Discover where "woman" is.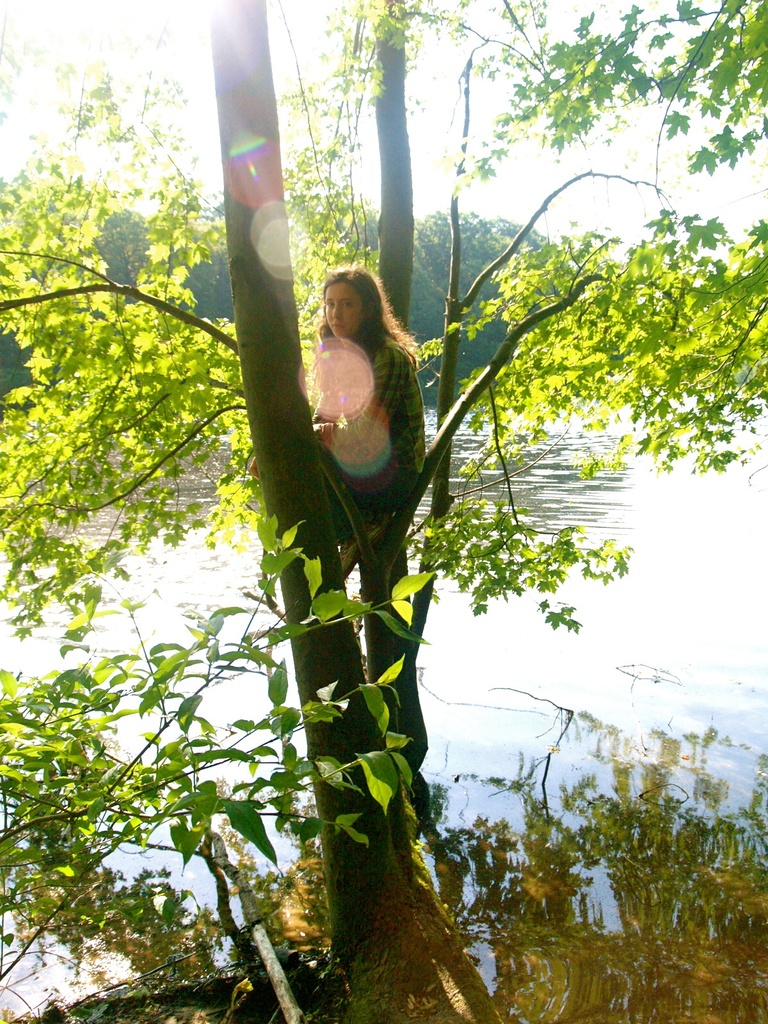
Discovered at <box>280,248,433,533</box>.
